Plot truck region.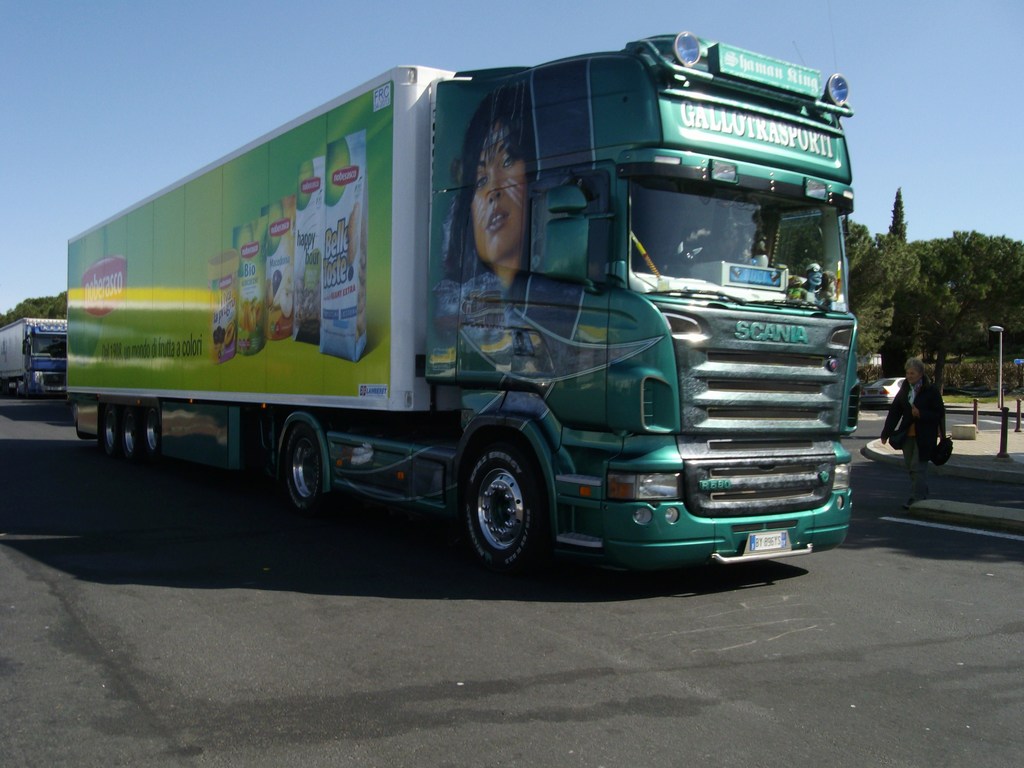
Plotted at bbox=[0, 316, 70, 410].
